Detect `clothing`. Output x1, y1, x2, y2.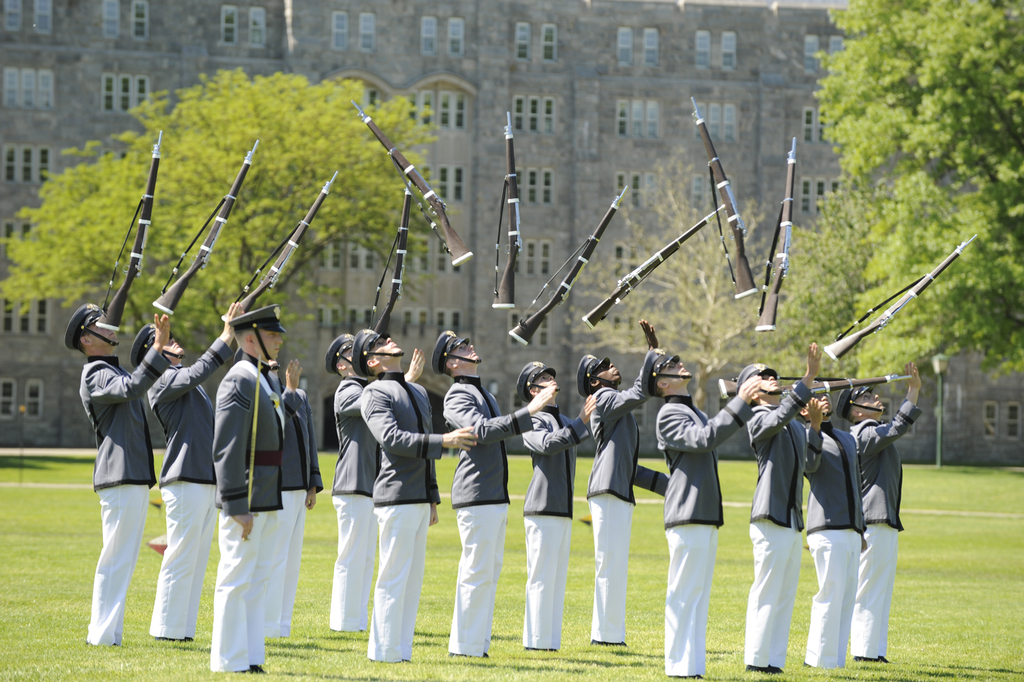
72, 288, 177, 631.
